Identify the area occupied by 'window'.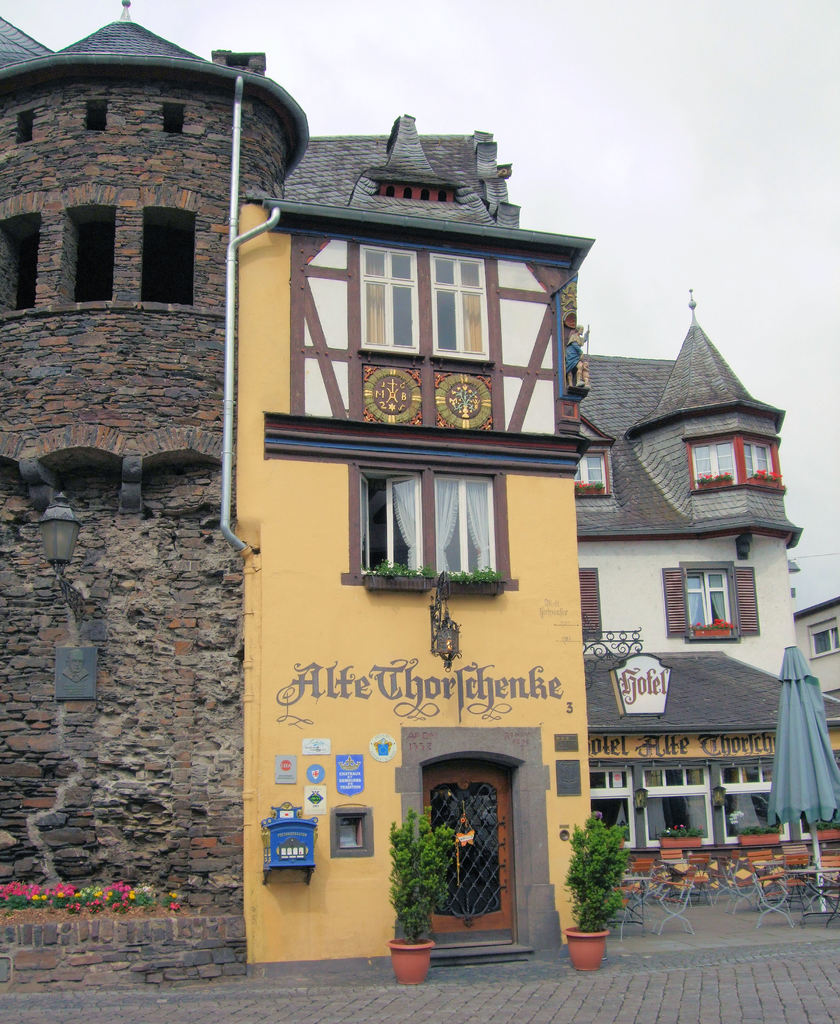
Area: [809, 628, 839, 657].
